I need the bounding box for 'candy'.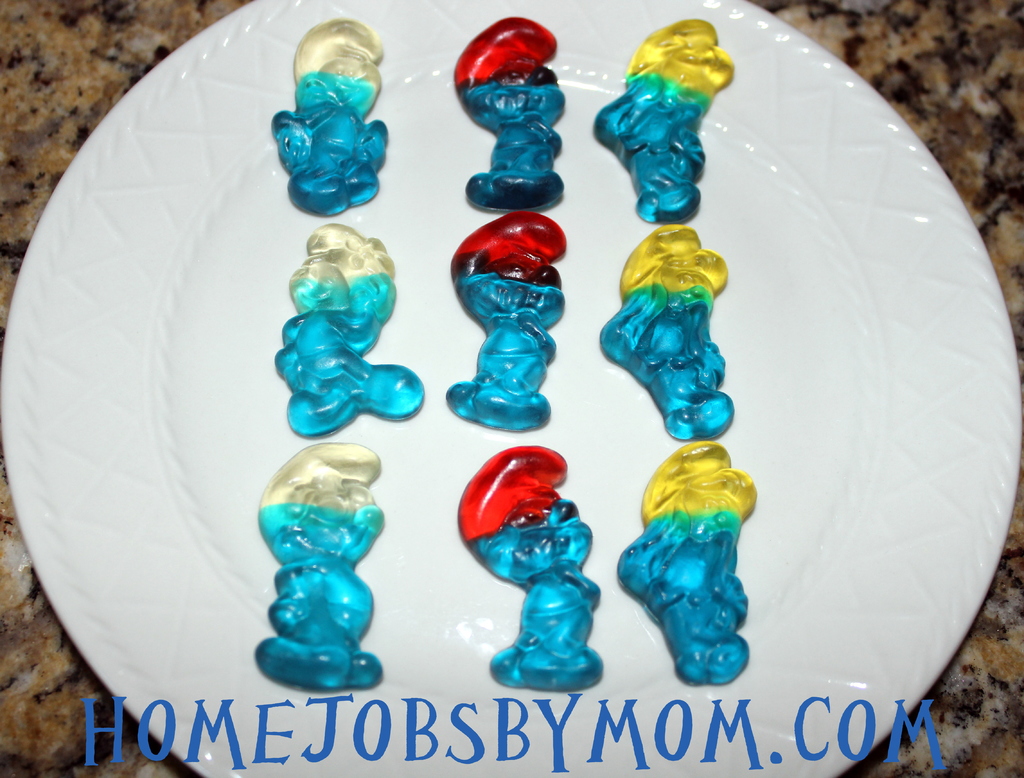
Here it is: <region>616, 439, 752, 688</region>.
